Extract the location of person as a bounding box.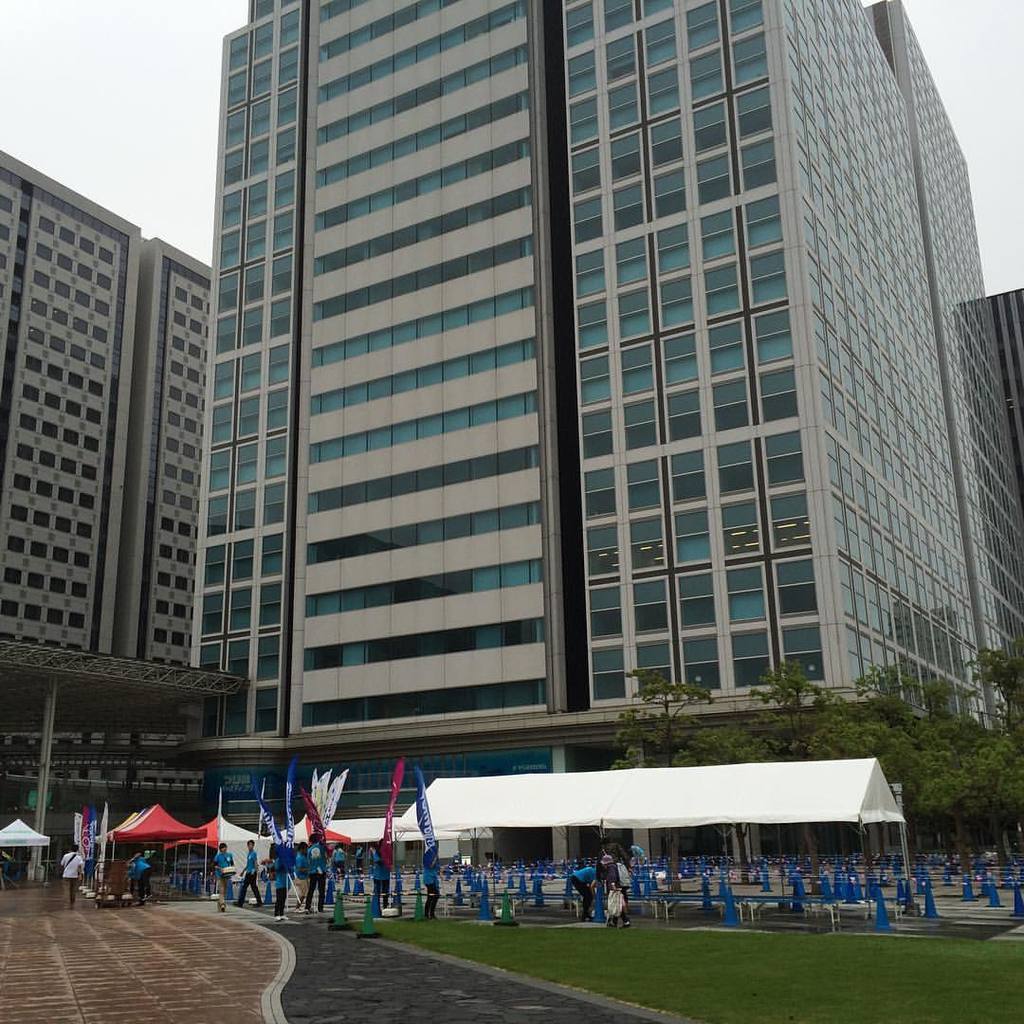
306 829 333 914.
